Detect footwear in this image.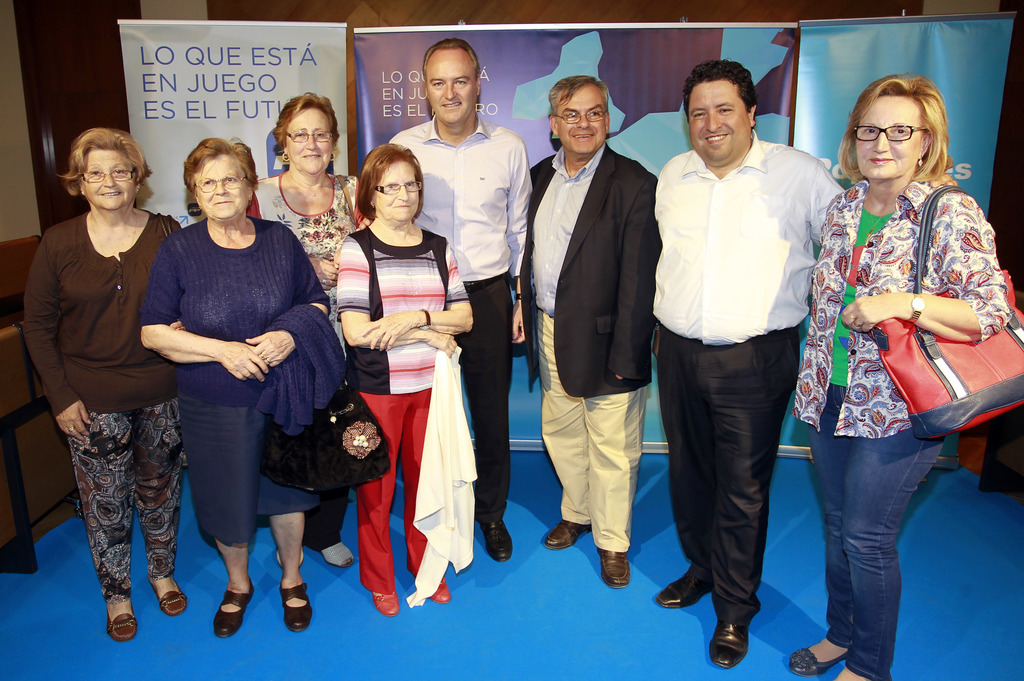
Detection: region(143, 570, 191, 616).
